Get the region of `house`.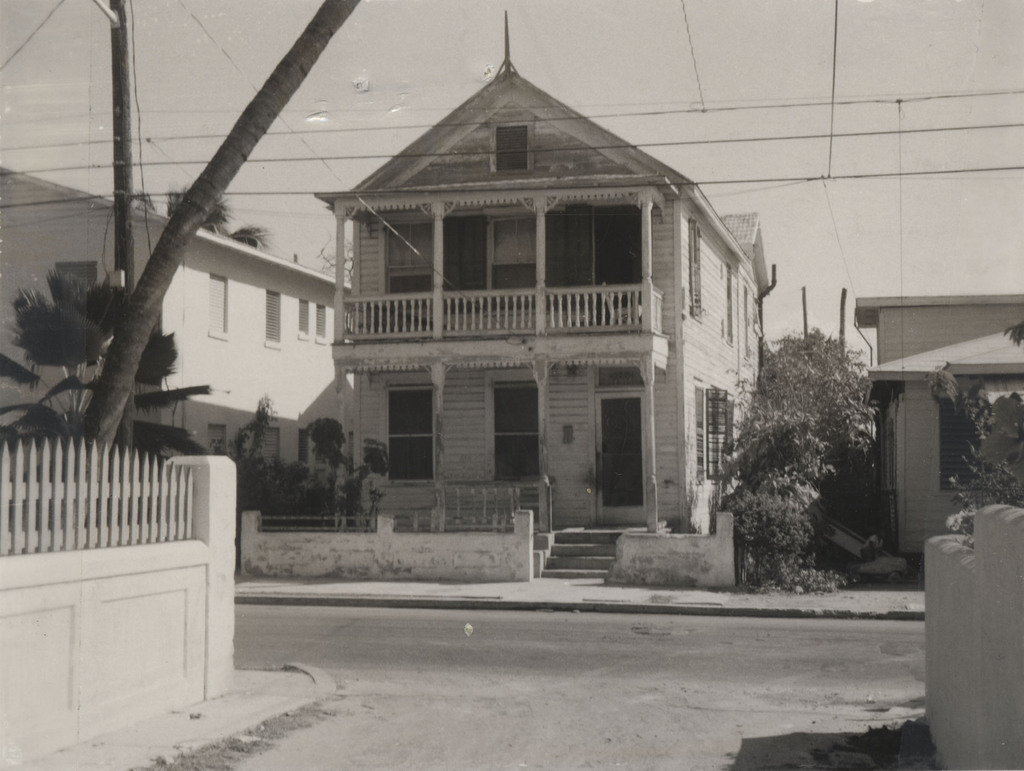
region(851, 291, 1023, 564).
